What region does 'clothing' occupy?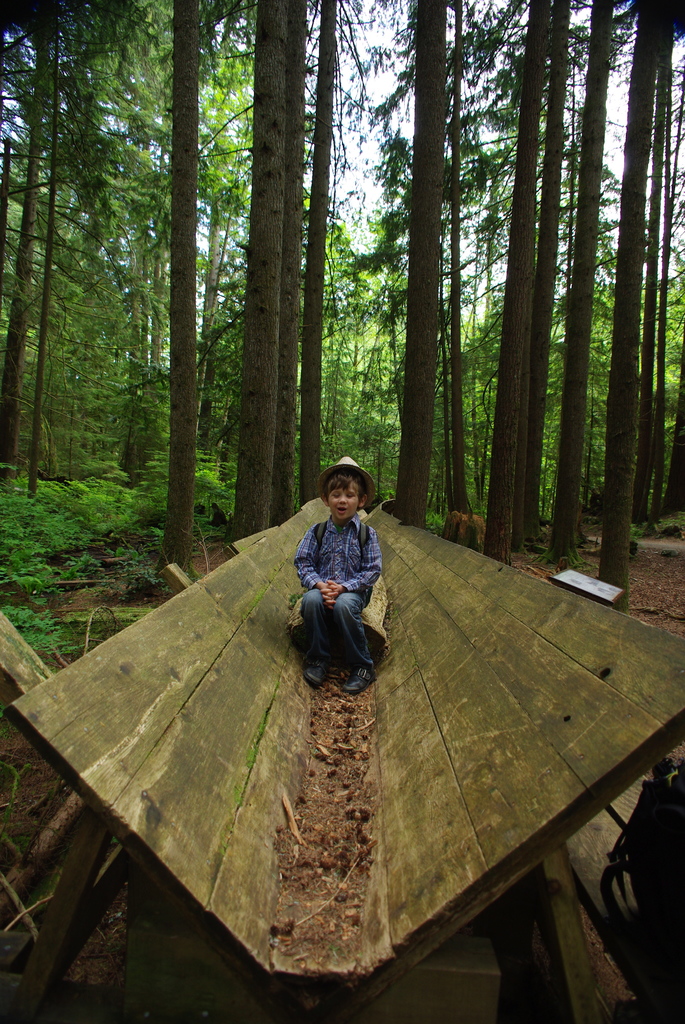
box(288, 516, 384, 672).
